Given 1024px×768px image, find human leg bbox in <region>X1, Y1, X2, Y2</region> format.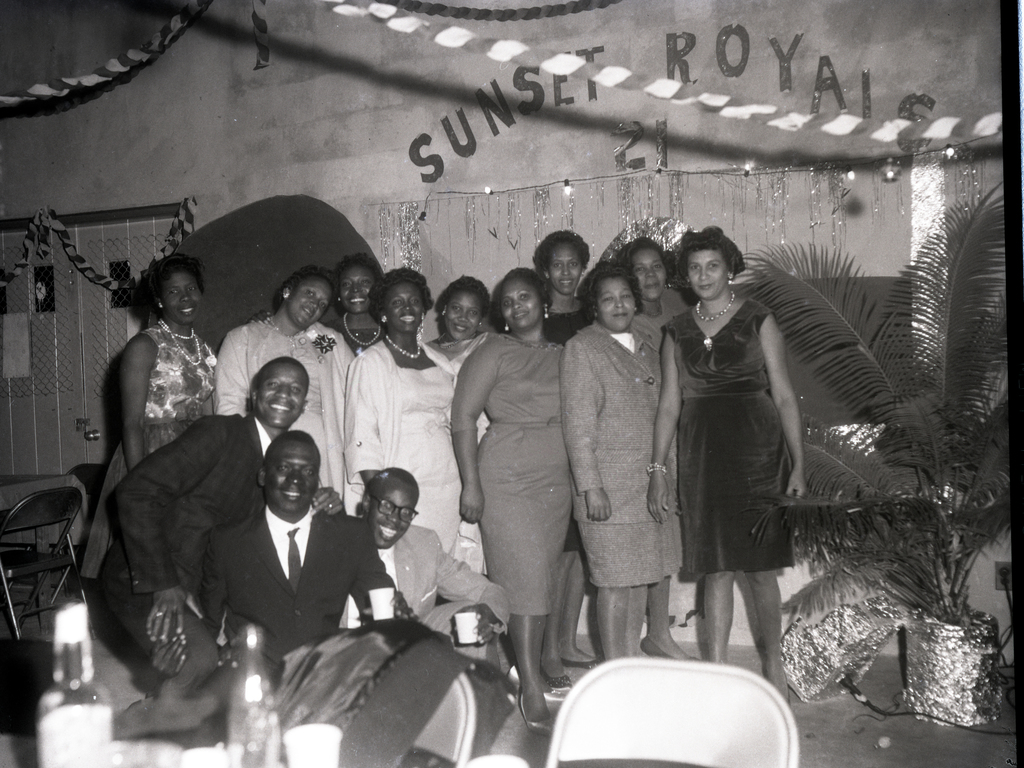
<region>649, 575, 687, 658</region>.
